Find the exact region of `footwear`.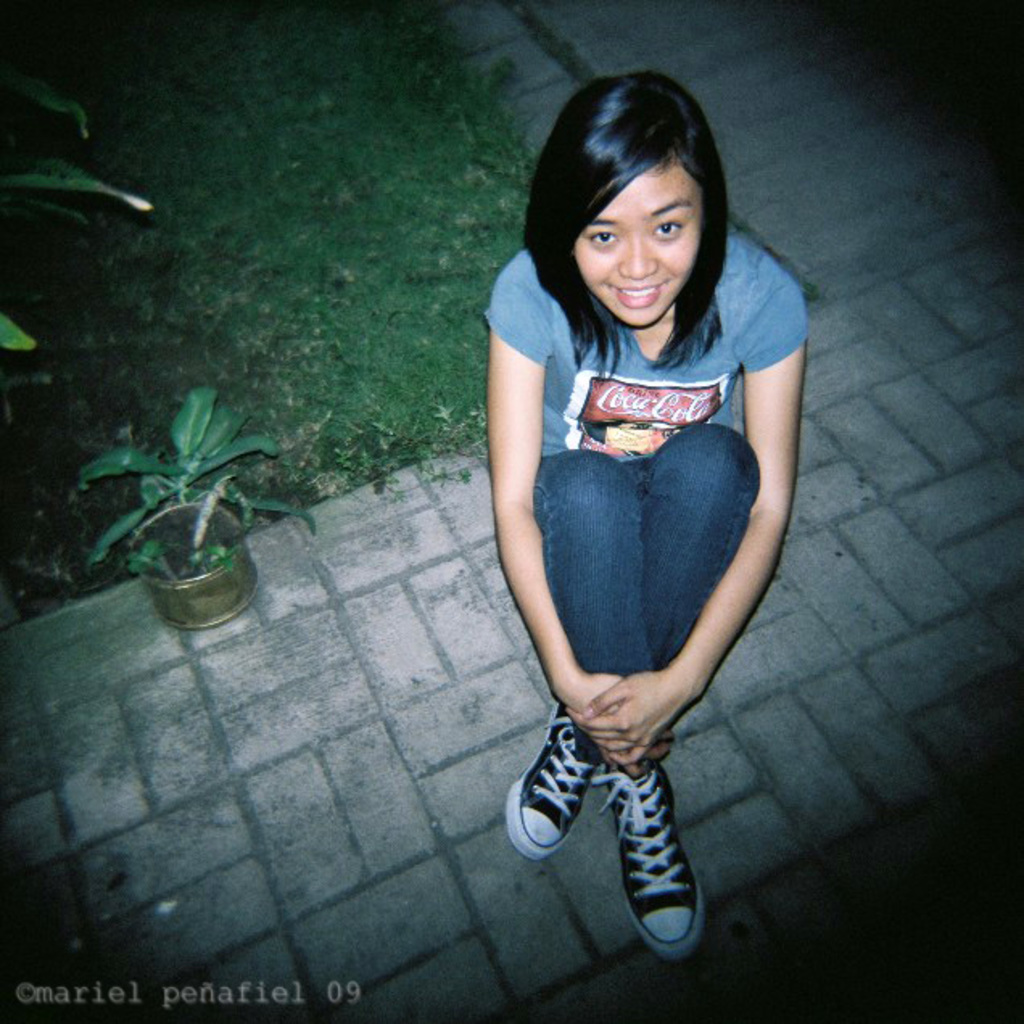
Exact region: <box>506,704,601,861</box>.
